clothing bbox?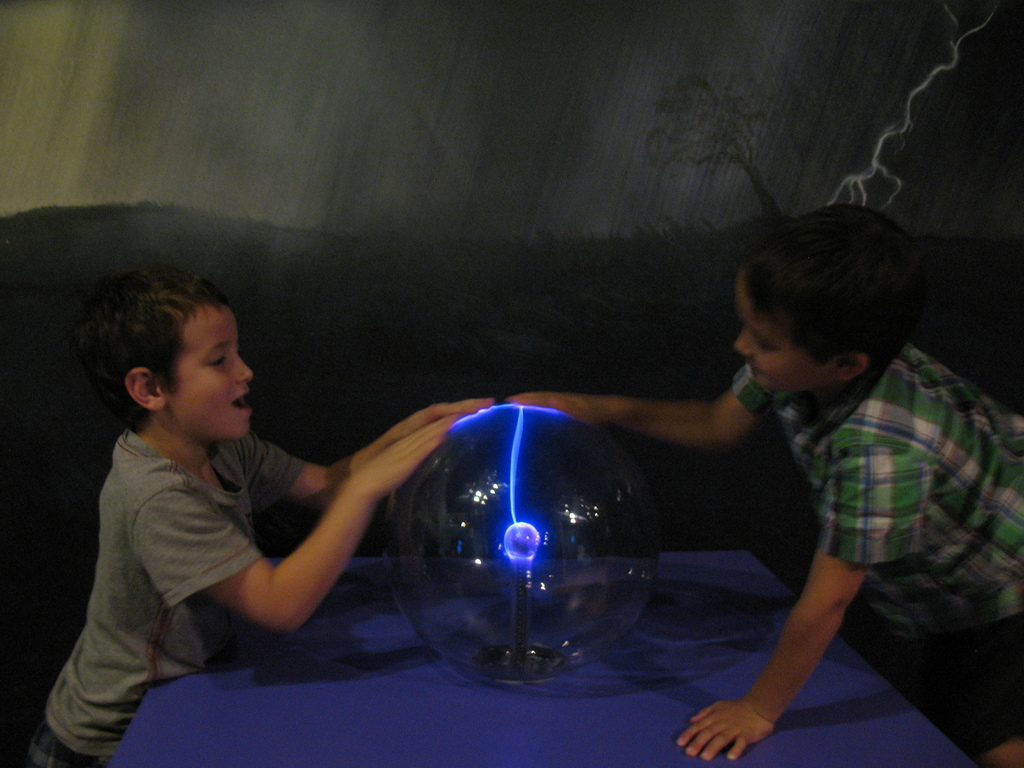
bbox=[726, 341, 1023, 767]
